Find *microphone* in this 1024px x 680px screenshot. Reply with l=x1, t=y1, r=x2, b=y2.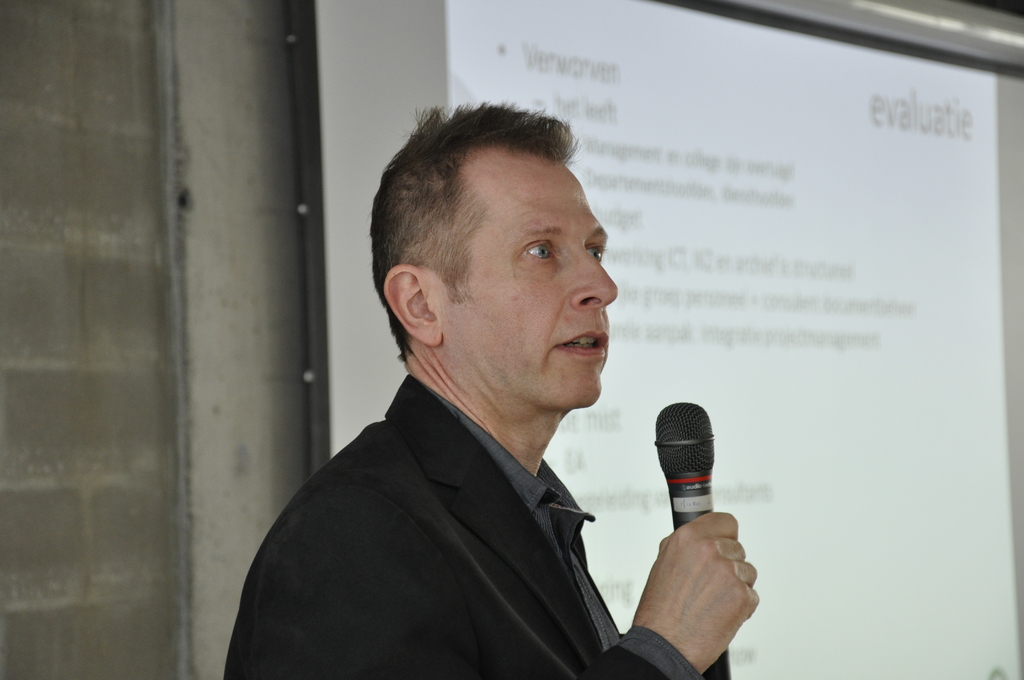
l=650, t=400, r=732, b=679.
